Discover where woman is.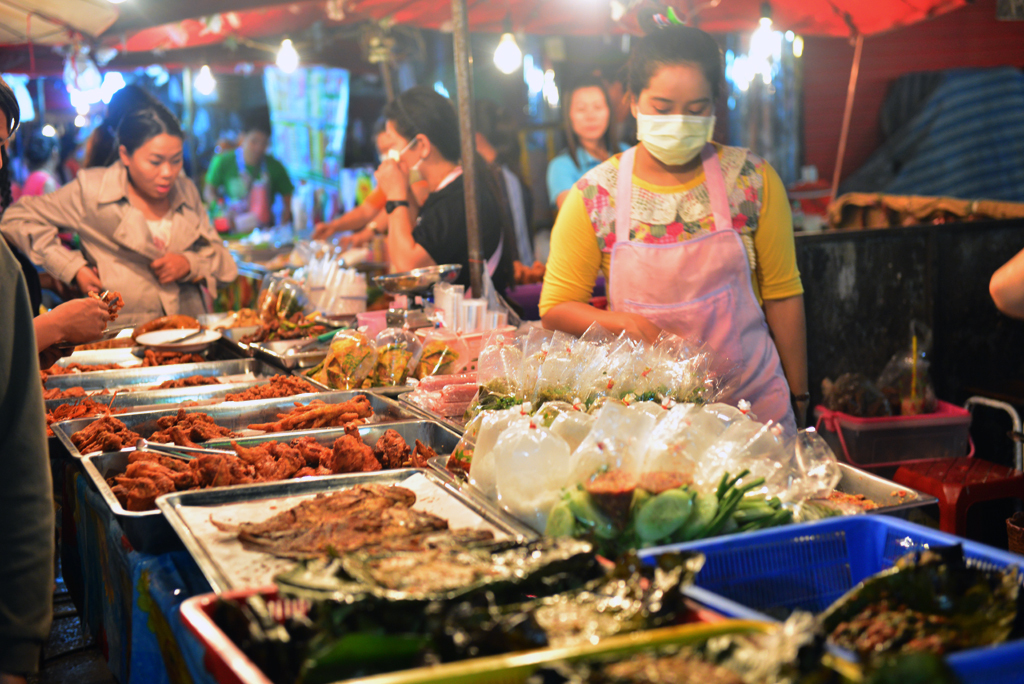
Discovered at Rect(533, 50, 830, 414).
